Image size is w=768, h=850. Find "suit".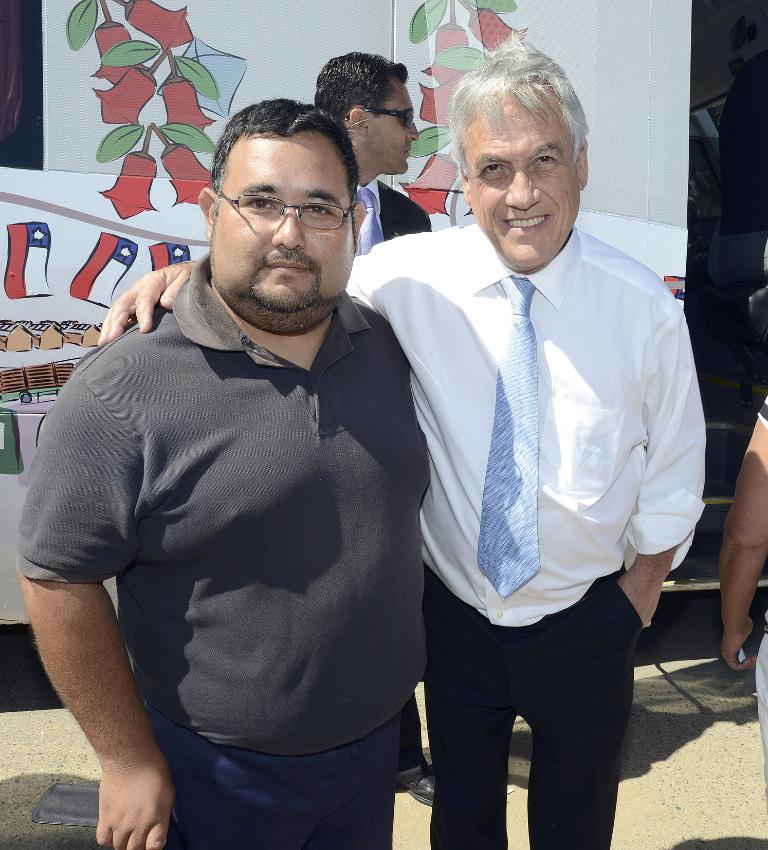
bbox=(345, 222, 709, 846).
